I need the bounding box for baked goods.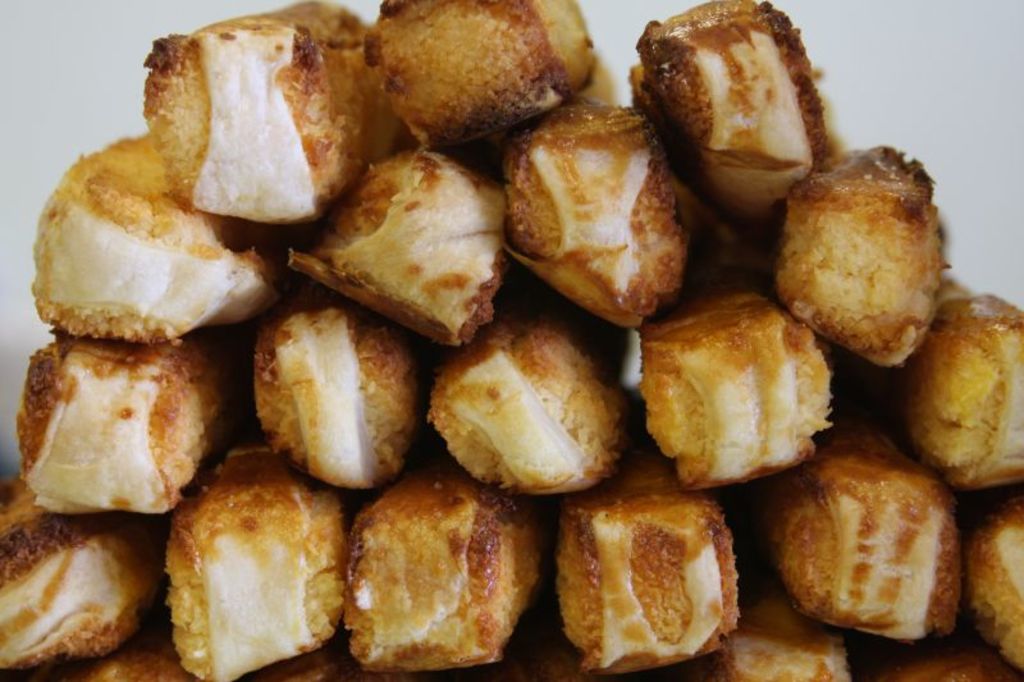
Here it is: [868, 654, 1002, 681].
